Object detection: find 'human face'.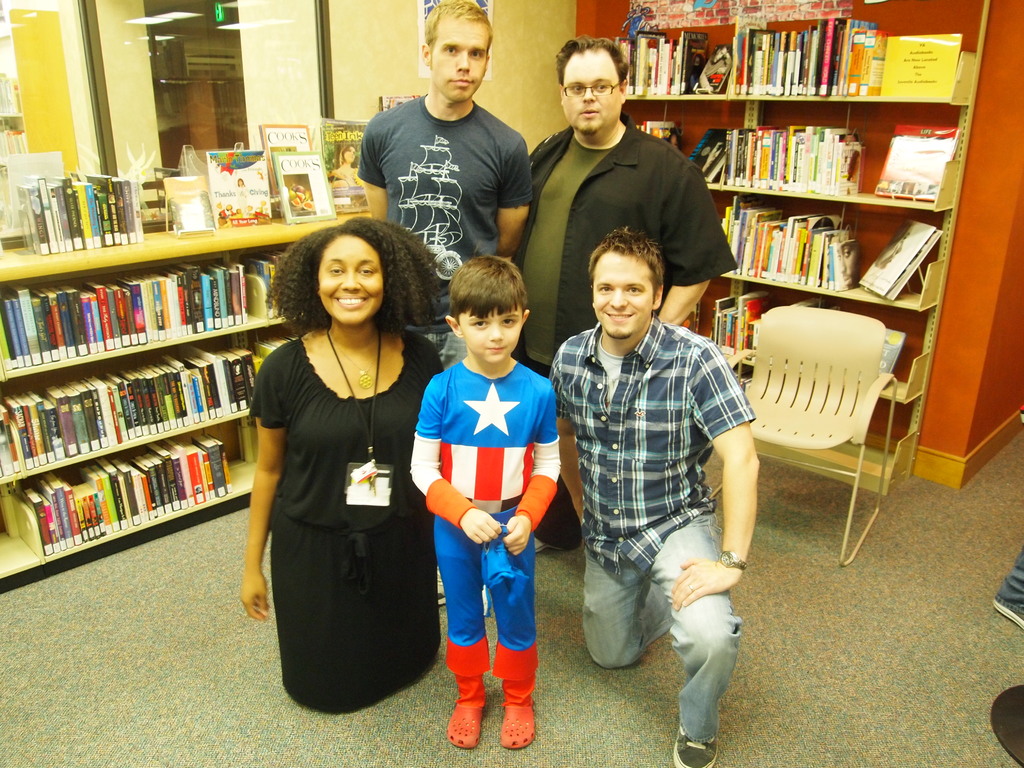
bbox=[428, 17, 492, 101].
